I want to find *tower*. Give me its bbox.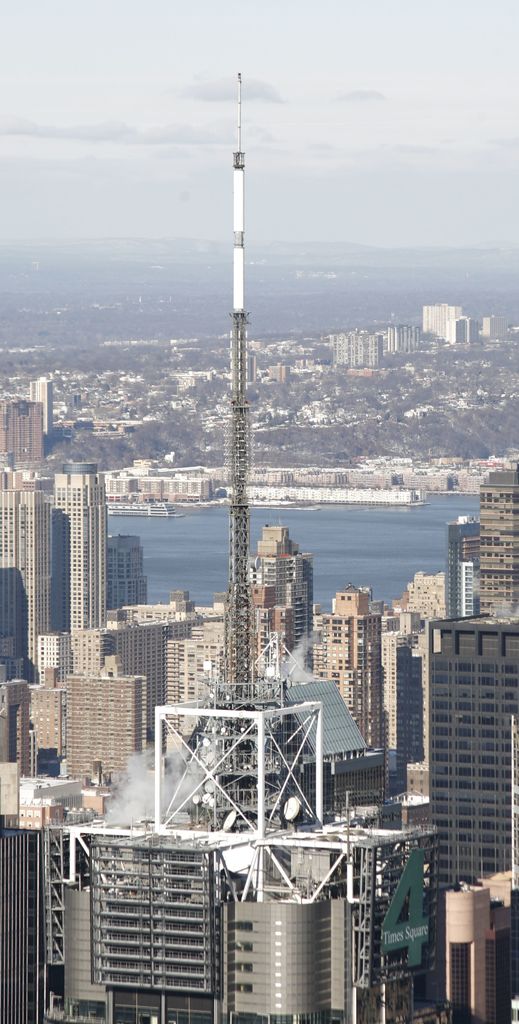
bbox(47, 460, 115, 640).
